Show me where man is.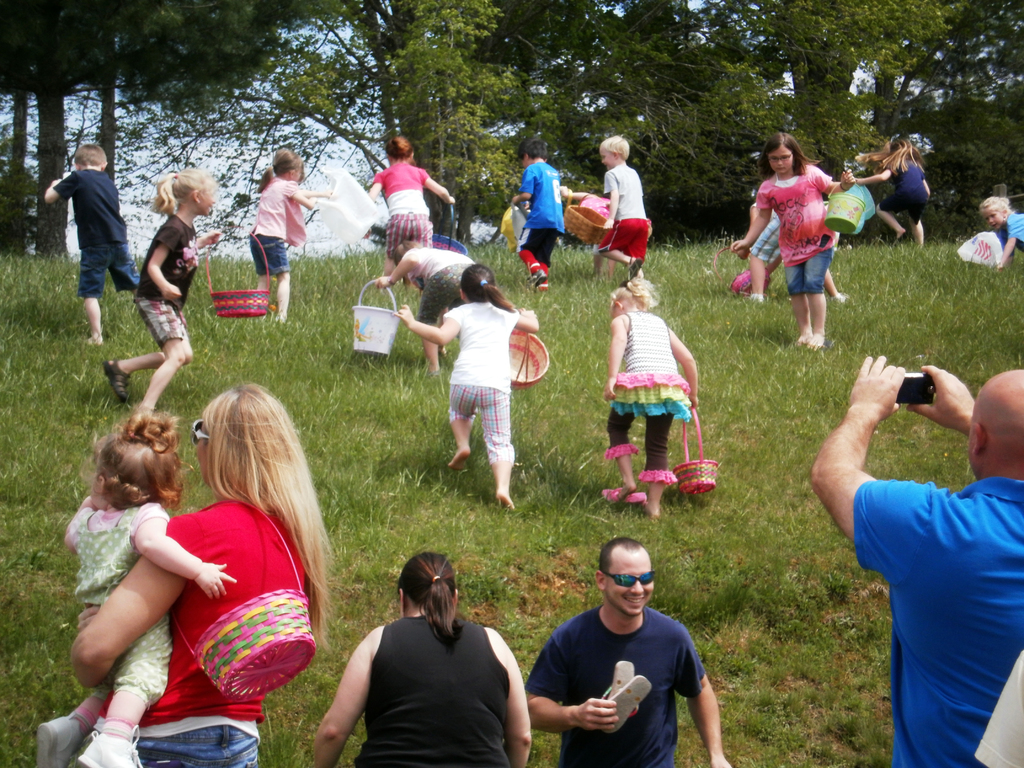
man is at 527, 550, 740, 767.
